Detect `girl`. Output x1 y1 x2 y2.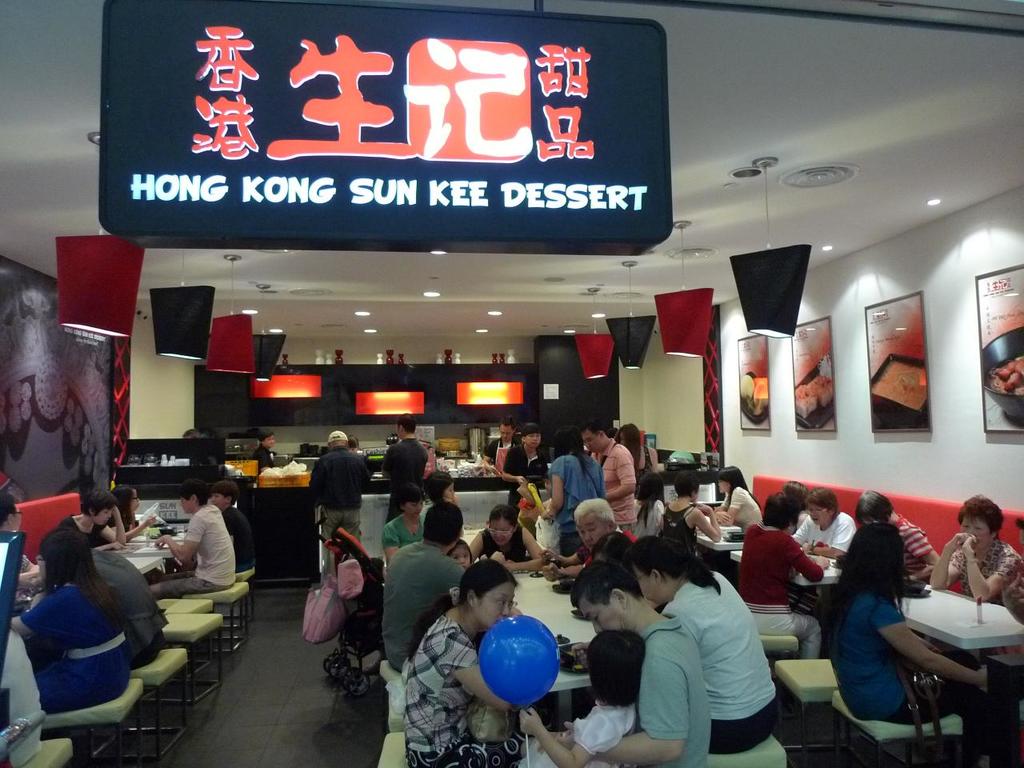
448 539 472 570.
